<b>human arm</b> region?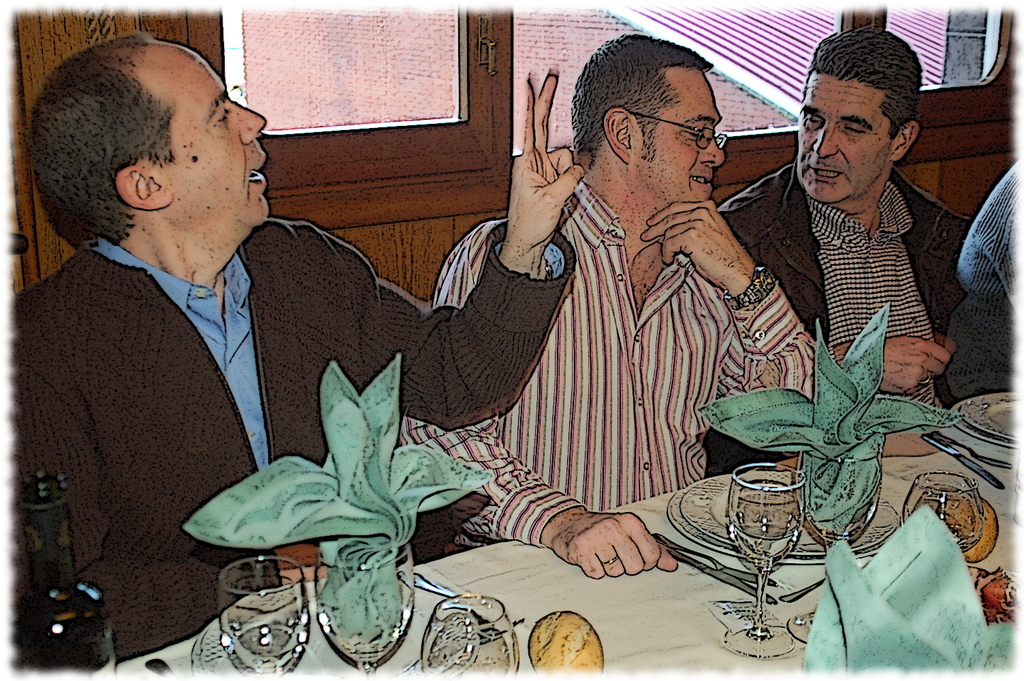
16, 291, 347, 669
